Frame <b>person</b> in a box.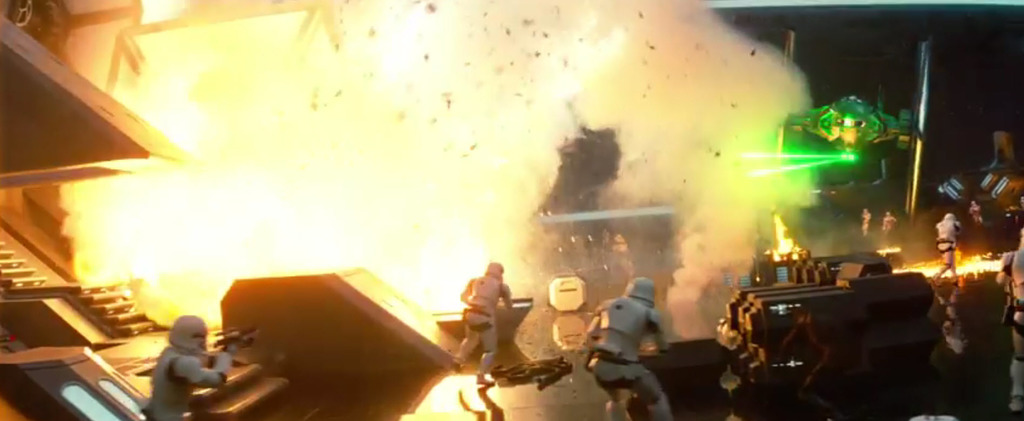
crop(580, 277, 680, 420).
